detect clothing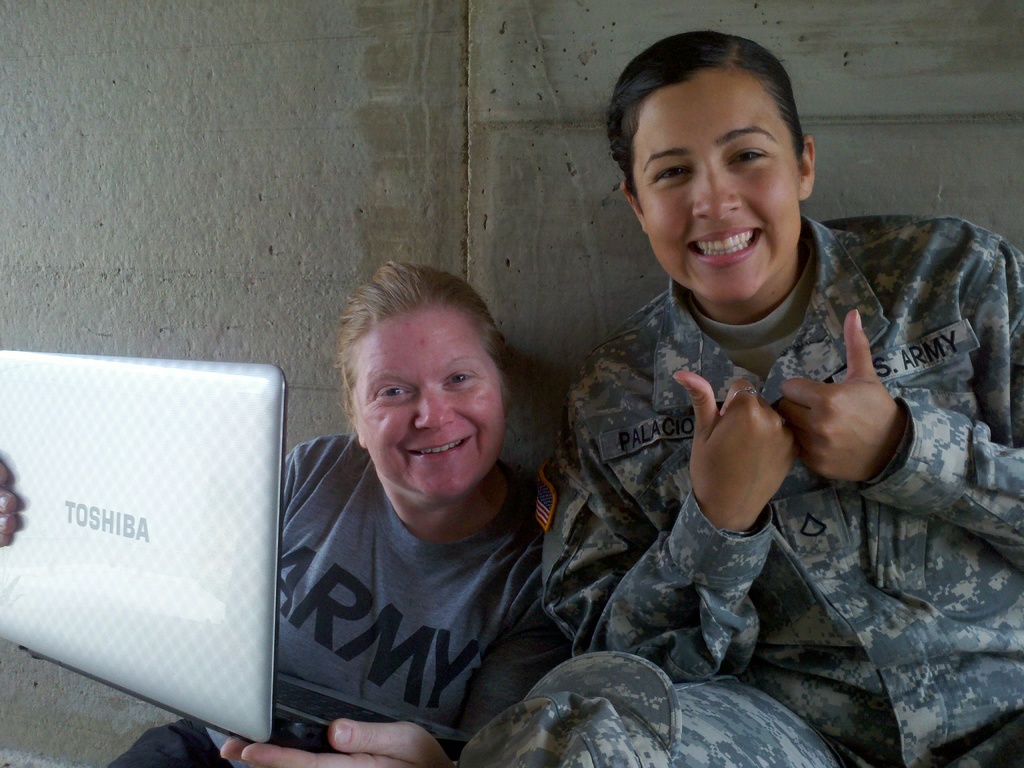
bbox=[488, 188, 1023, 767]
